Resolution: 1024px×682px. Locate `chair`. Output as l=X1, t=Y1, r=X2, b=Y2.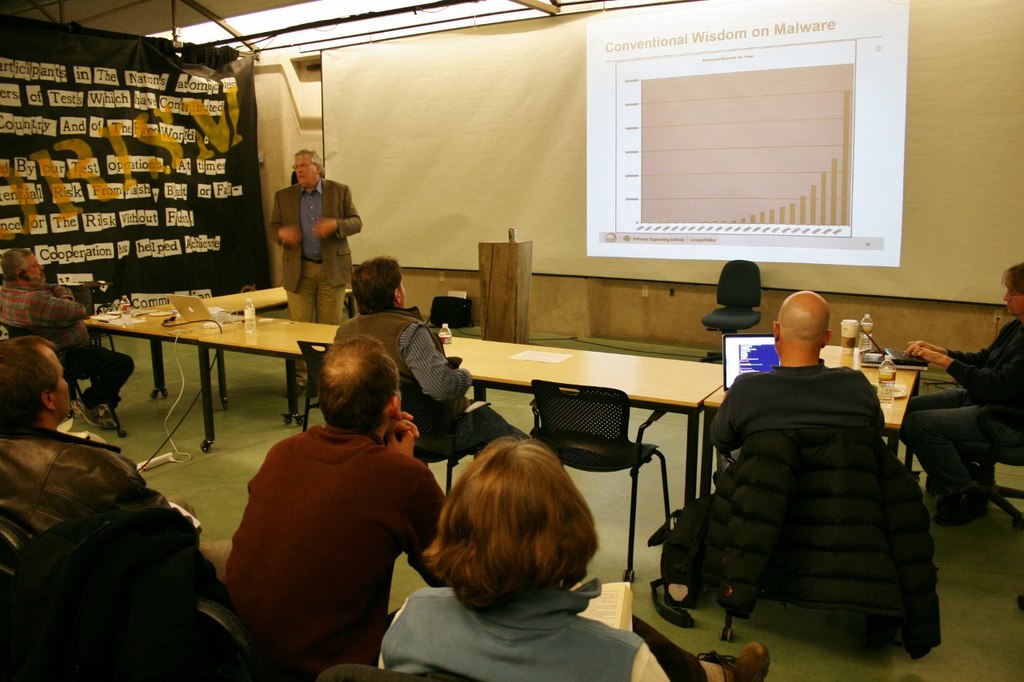
l=698, t=258, r=763, b=371.
